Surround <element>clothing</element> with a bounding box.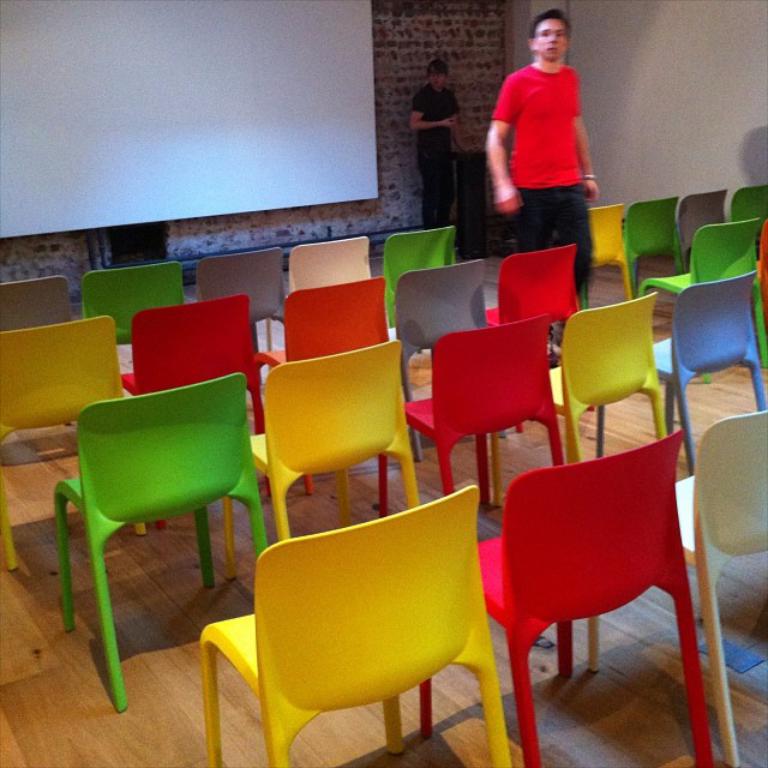
412 85 463 227.
